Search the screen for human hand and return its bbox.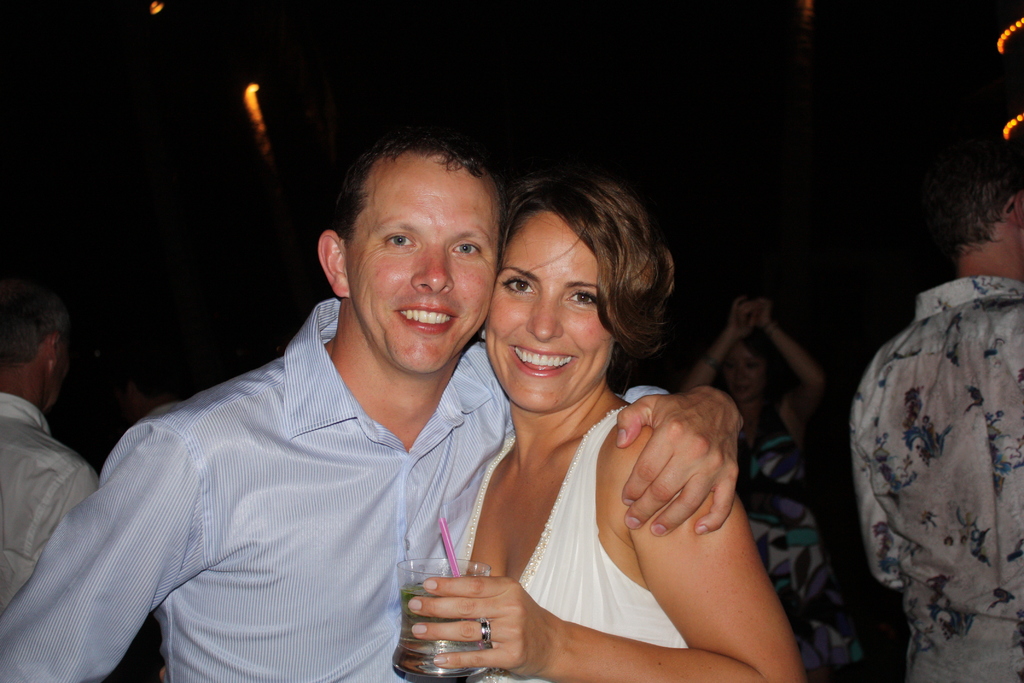
Found: select_region(408, 575, 556, 679).
